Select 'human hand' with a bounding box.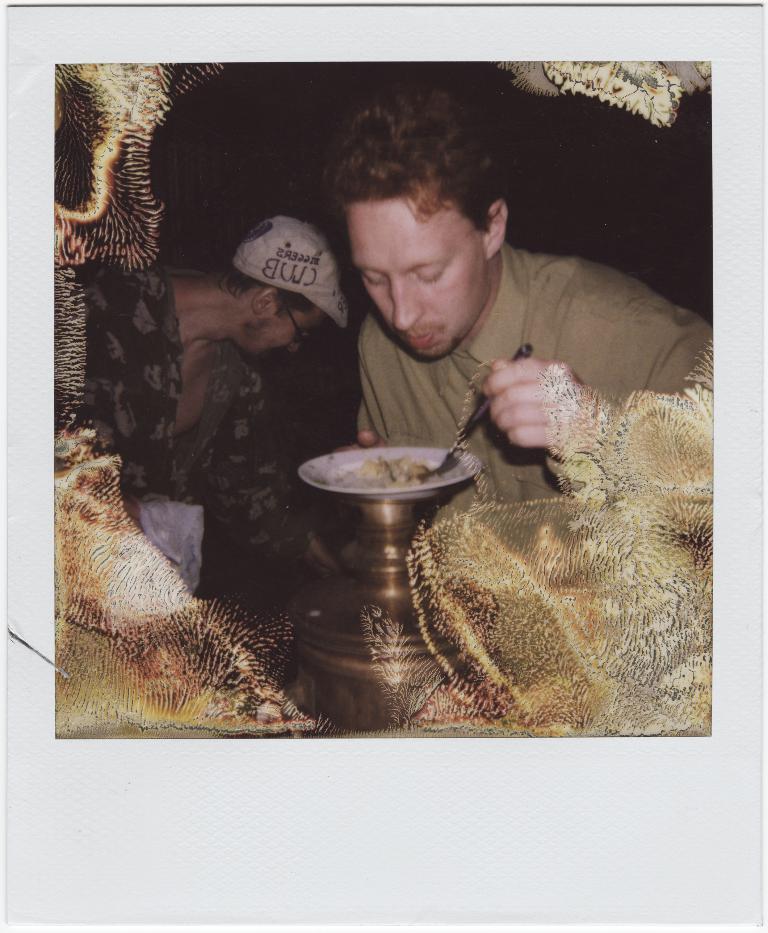
region(122, 495, 142, 533).
